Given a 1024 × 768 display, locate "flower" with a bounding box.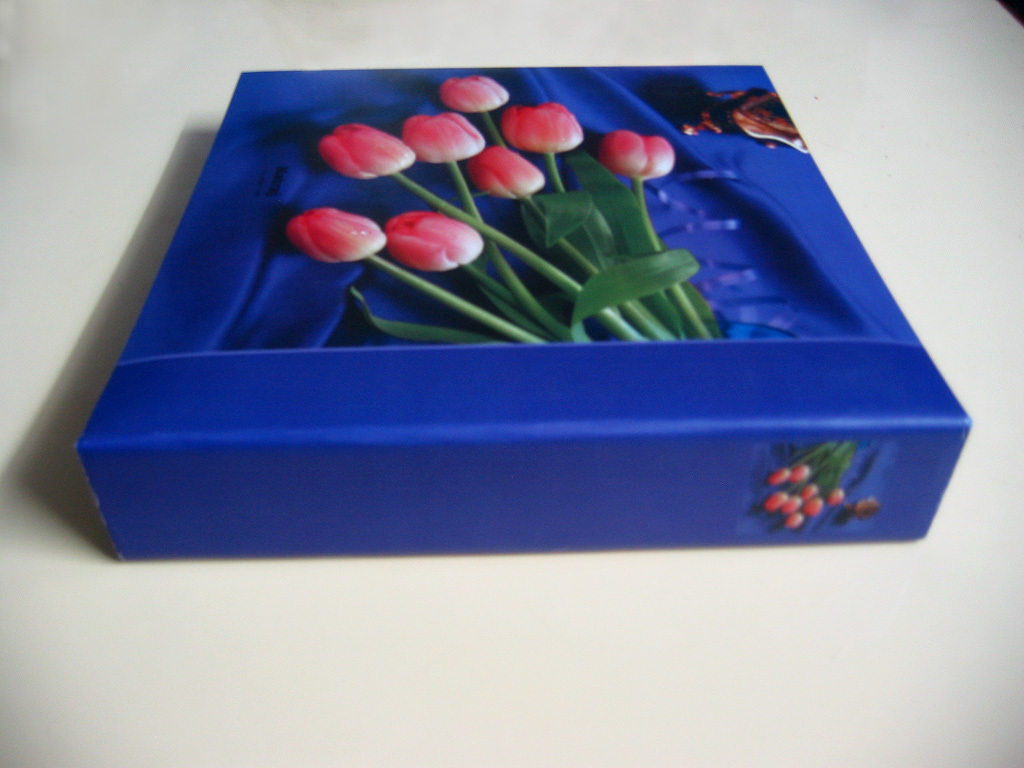
Located: bbox=(285, 207, 388, 264).
